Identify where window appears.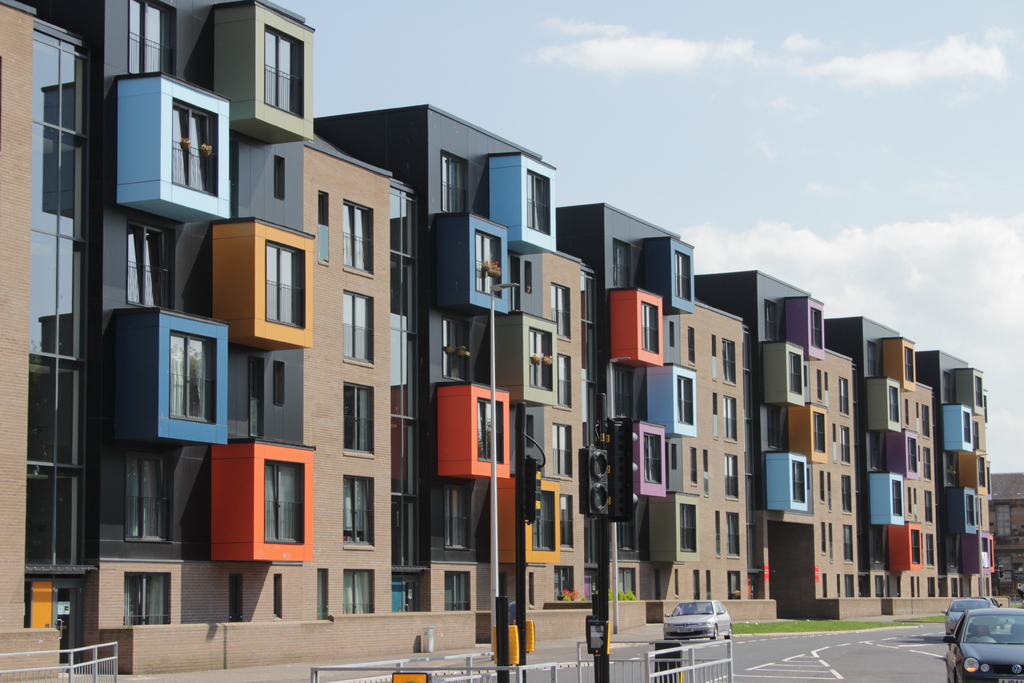
Appears at 902/524/927/573.
